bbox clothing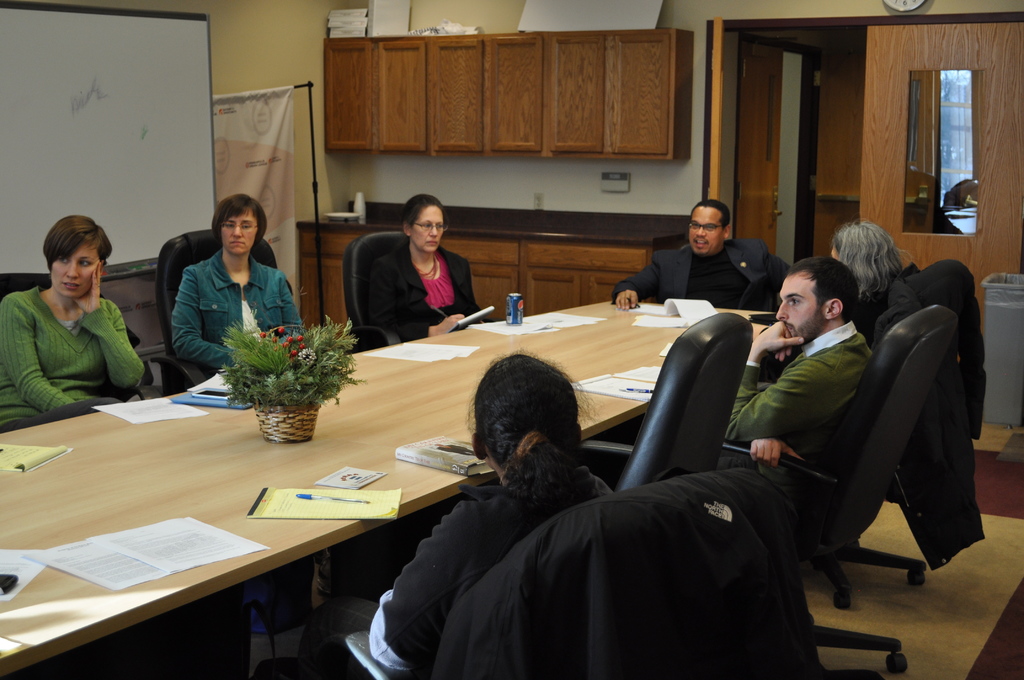
[850, 282, 891, 328]
